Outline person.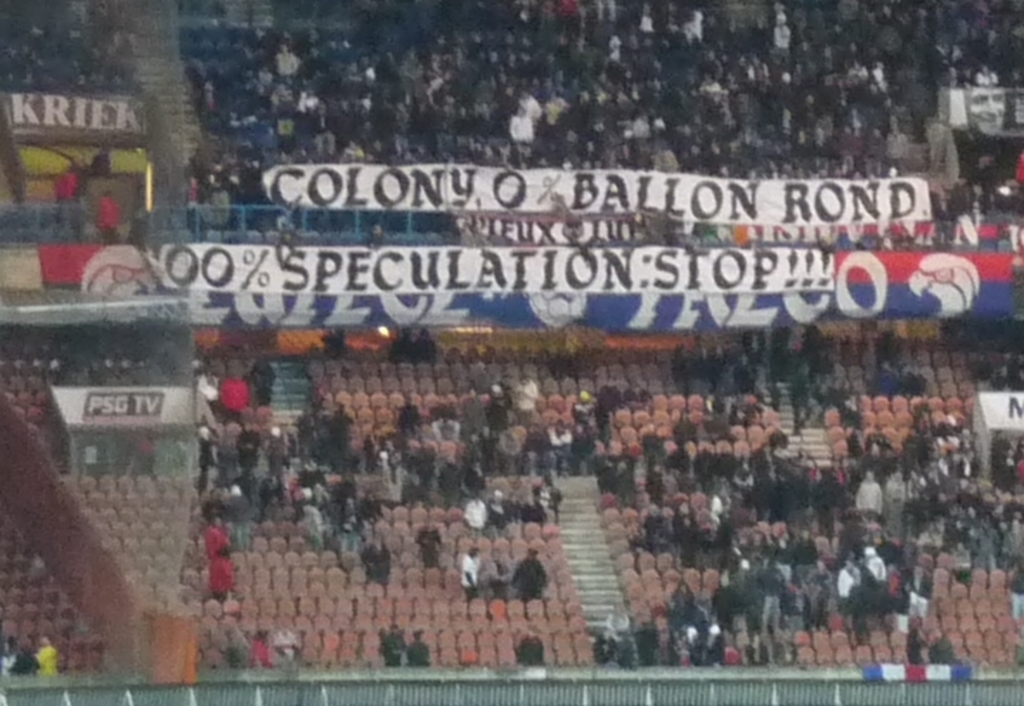
Outline: (left=245, top=615, right=286, bottom=673).
